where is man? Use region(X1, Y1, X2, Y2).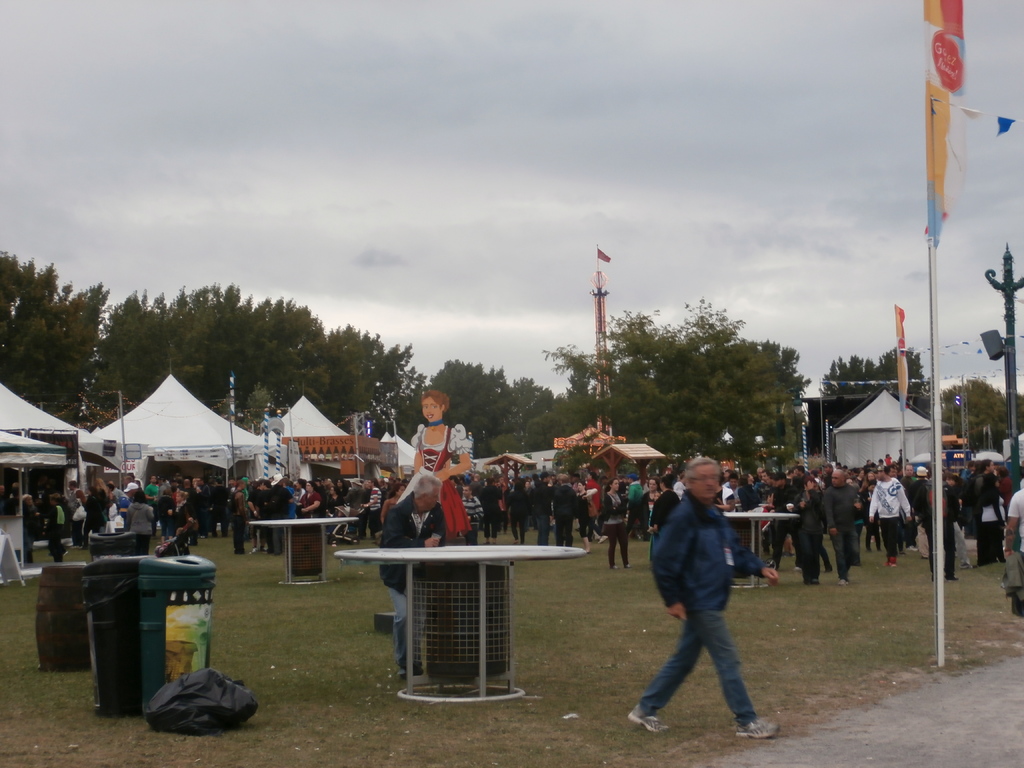
region(824, 467, 862, 586).
